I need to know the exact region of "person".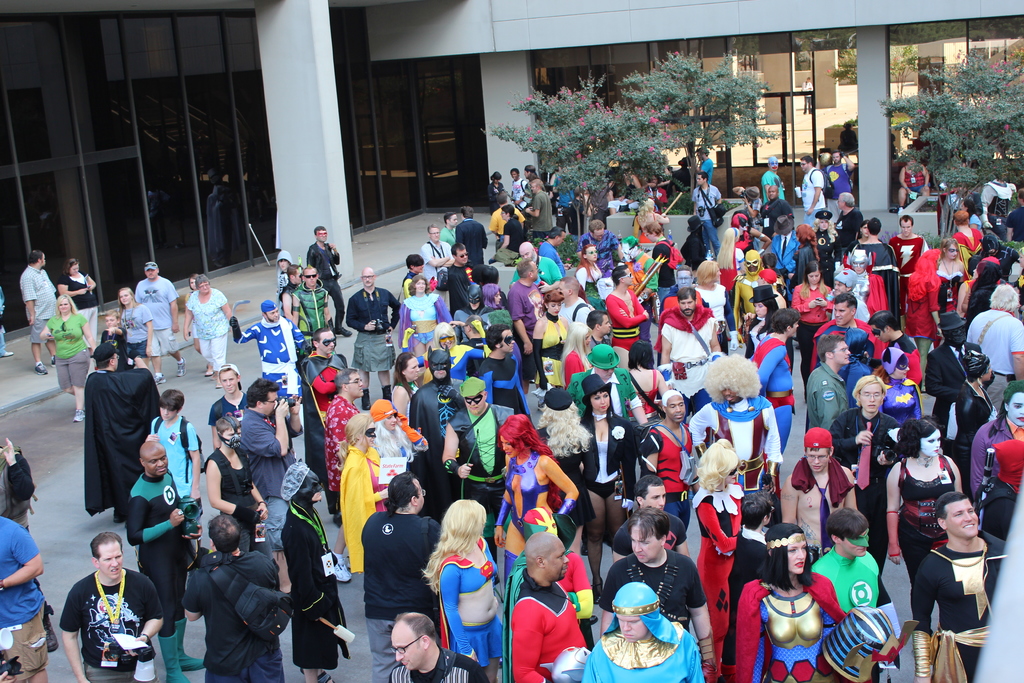
Region: (x1=293, y1=329, x2=367, y2=520).
